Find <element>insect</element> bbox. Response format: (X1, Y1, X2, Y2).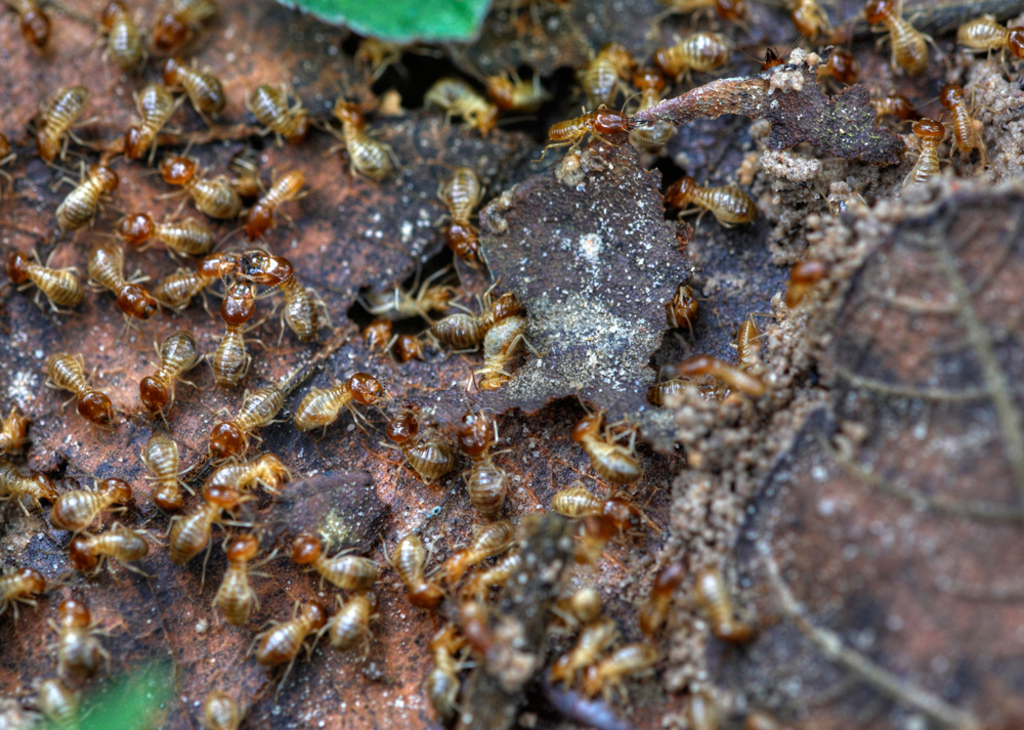
(140, 324, 208, 423).
